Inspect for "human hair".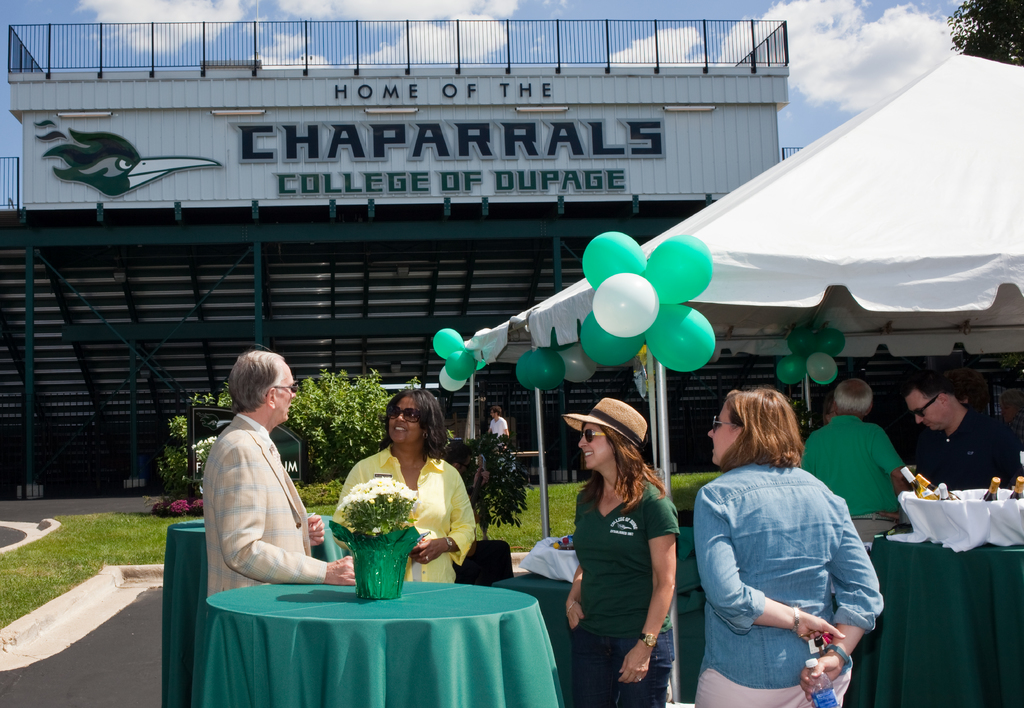
Inspection: {"x1": 830, "y1": 377, "x2": 872, "y2": 416}.
